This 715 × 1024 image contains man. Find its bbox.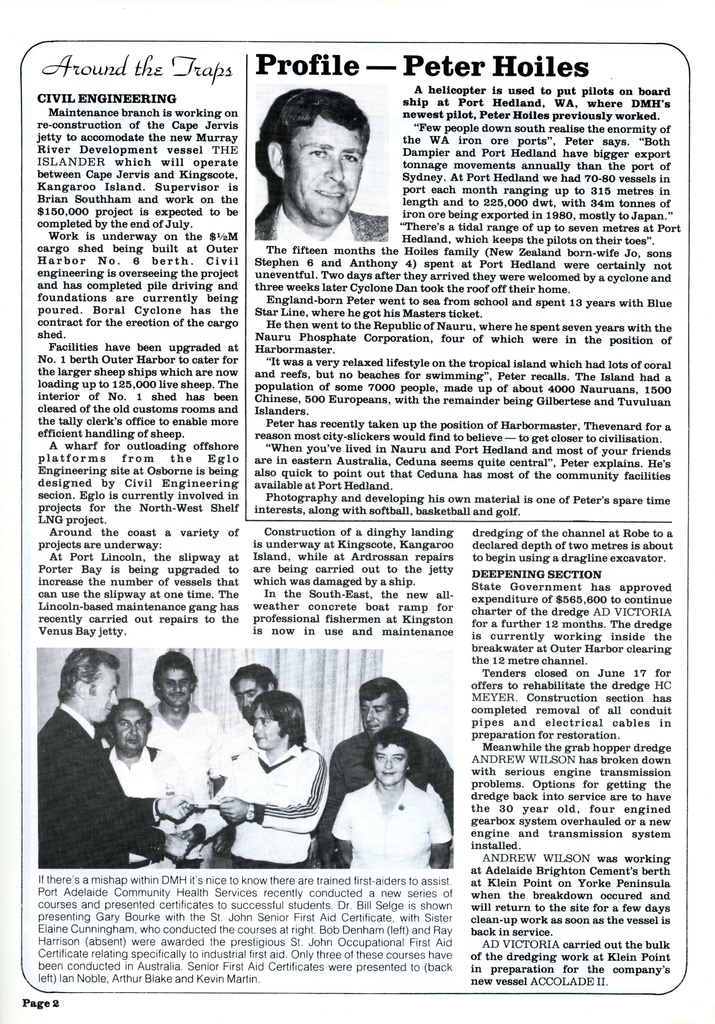
x1=38 y1=650 x2=192 y2=871.
